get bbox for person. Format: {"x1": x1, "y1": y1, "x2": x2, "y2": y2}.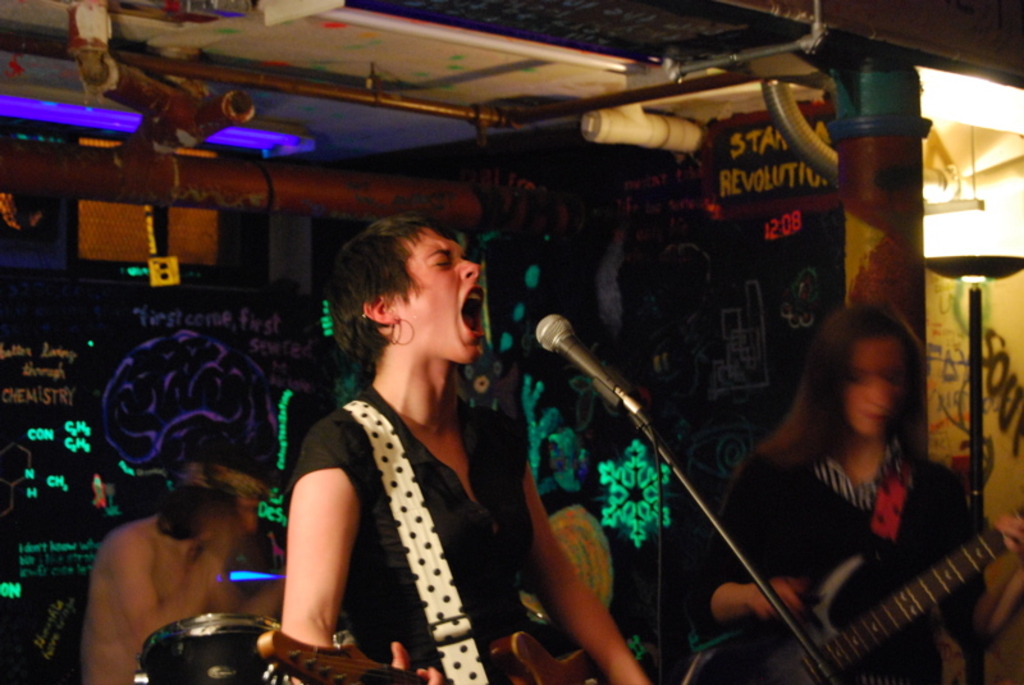
{"x1": 83, "y1": 431, "x2": 288, "y2": 684}.
